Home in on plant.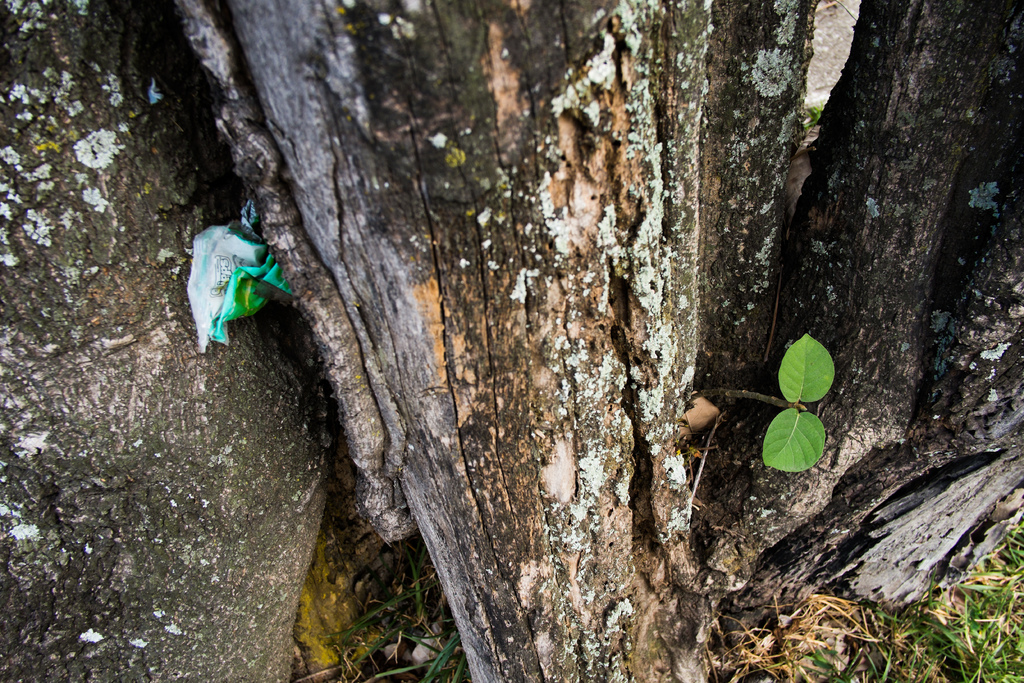
Homed in at bbox=(801, 513, 1023, 682).
